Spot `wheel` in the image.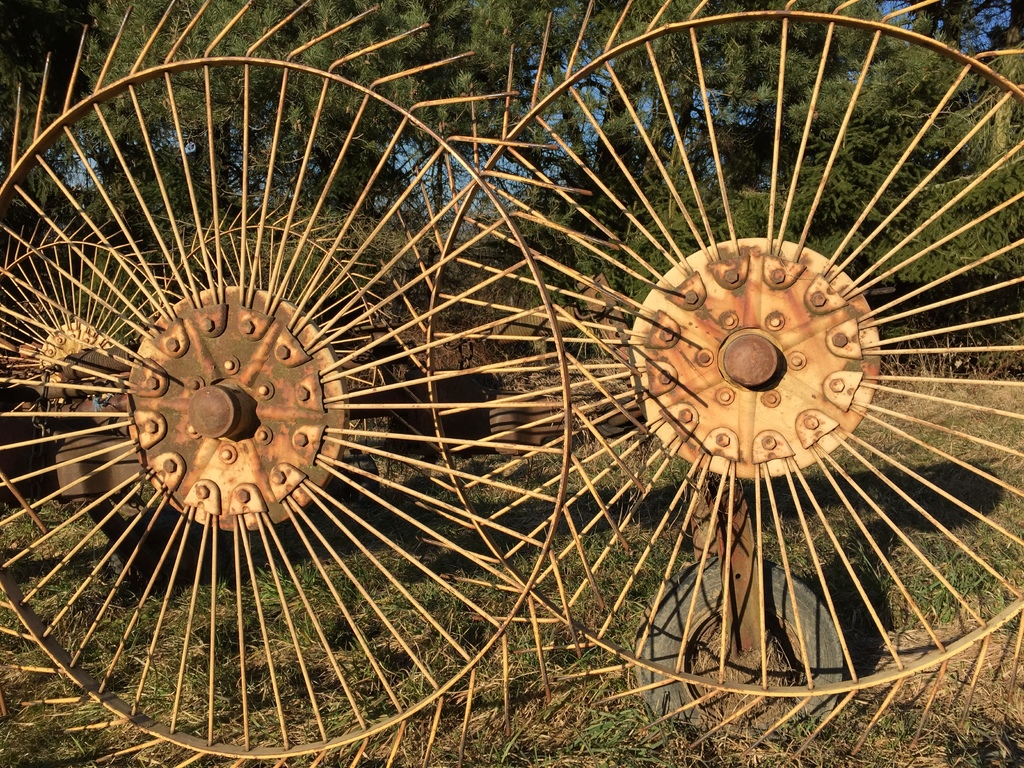
`wheel` found at (333, 0, 1023, 767).
